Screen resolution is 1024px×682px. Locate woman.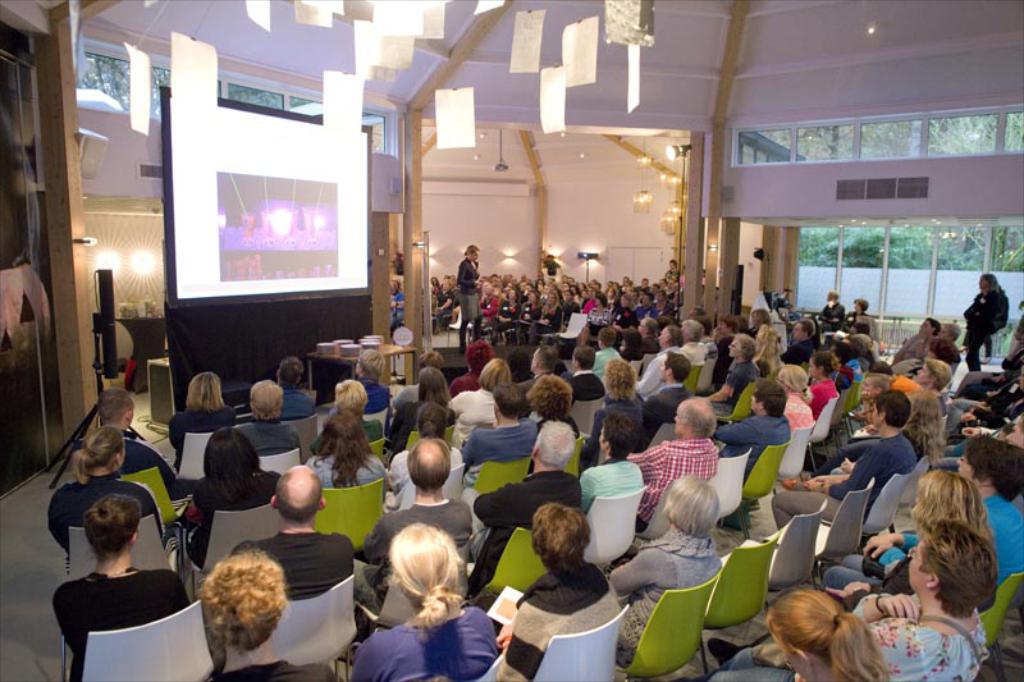
box=[709, 587, 887, 681].
